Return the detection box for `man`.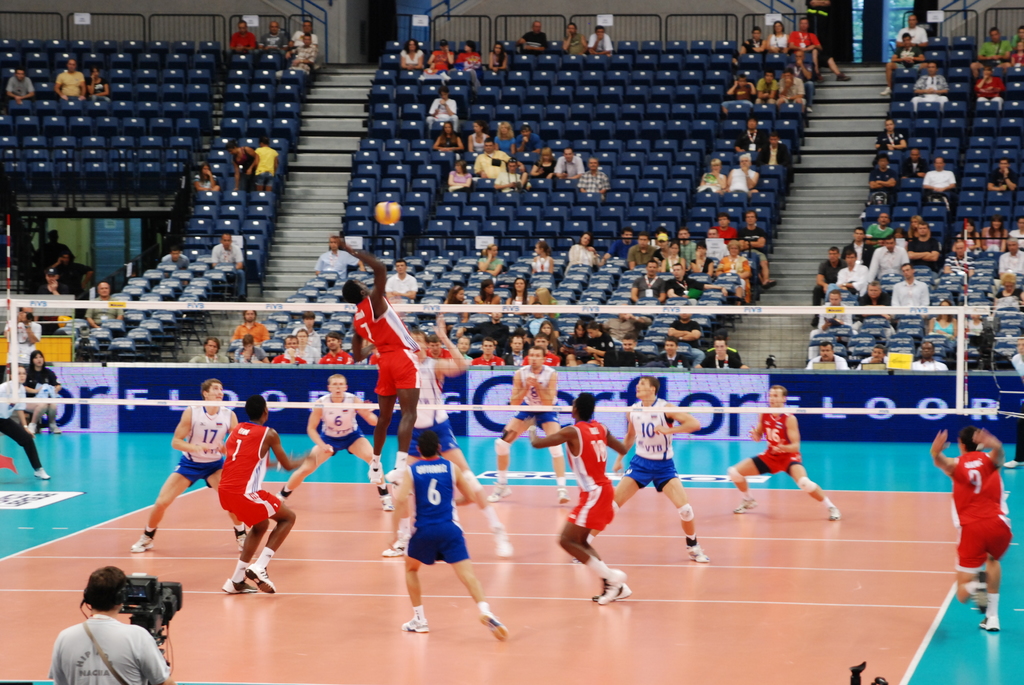
<bbox>314, 235, 363, 278</bbox>.
